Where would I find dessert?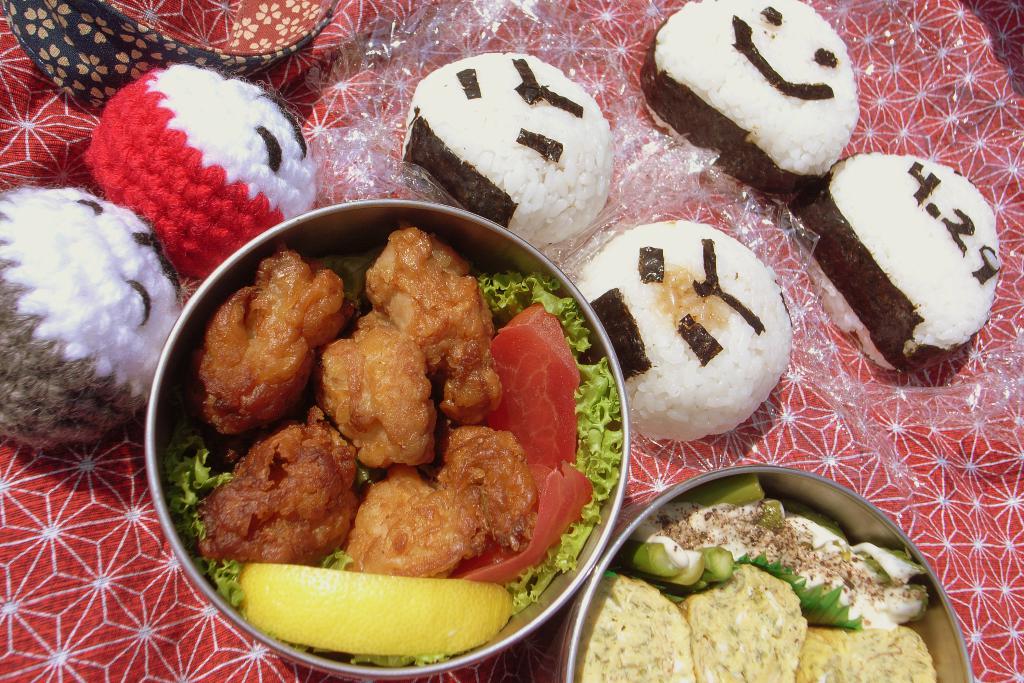
At <box>205,414,374,561</box>.
